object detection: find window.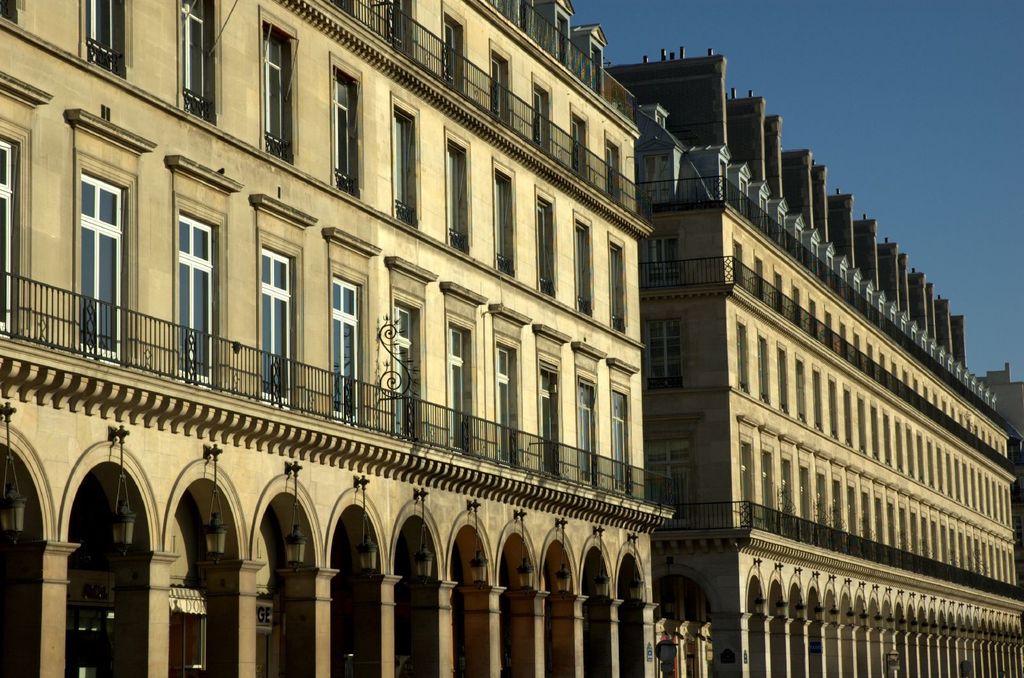
box(568, 381, 593, 483).
